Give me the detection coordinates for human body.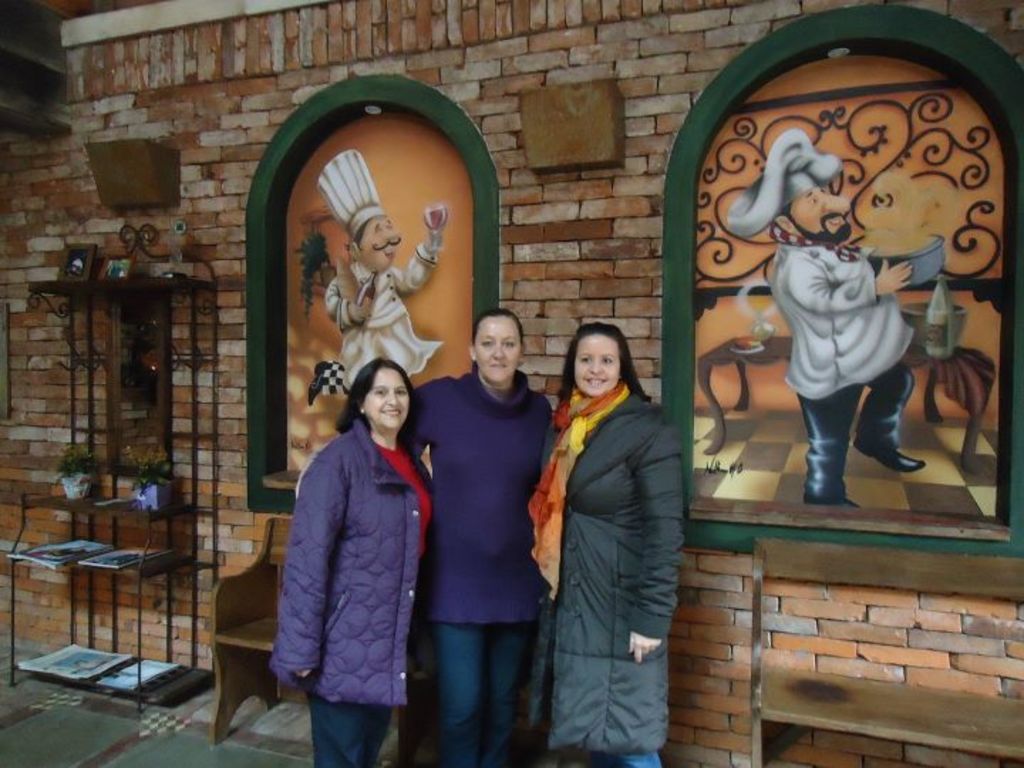
(x1=764, y1=236, x2=929, y2=509).
